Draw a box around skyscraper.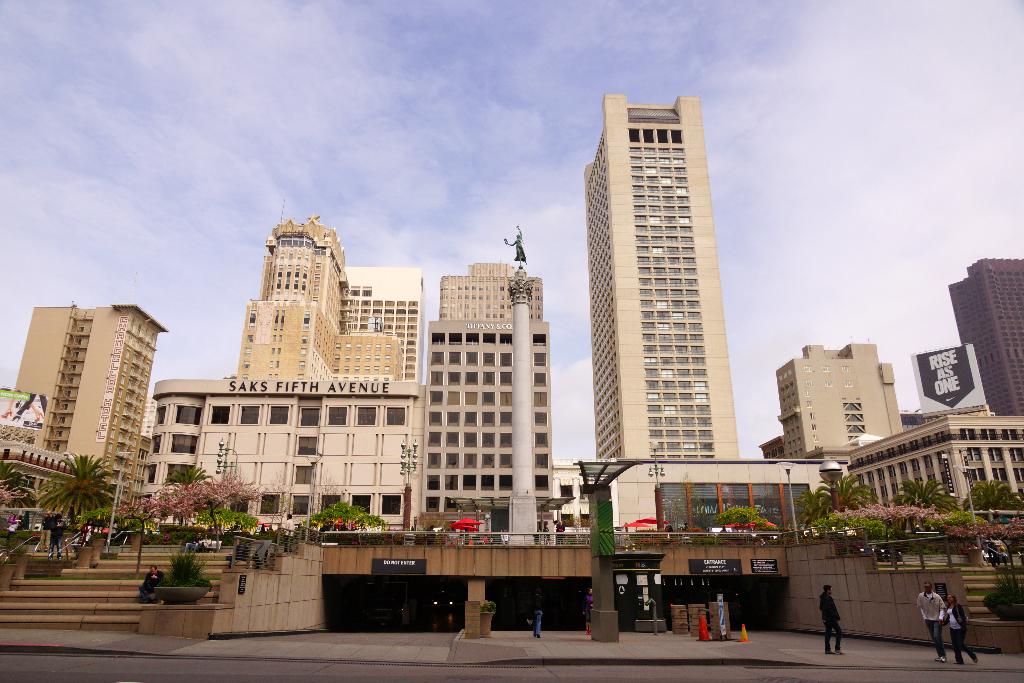
x1=411 y1=254 x2=554 y2=536.
